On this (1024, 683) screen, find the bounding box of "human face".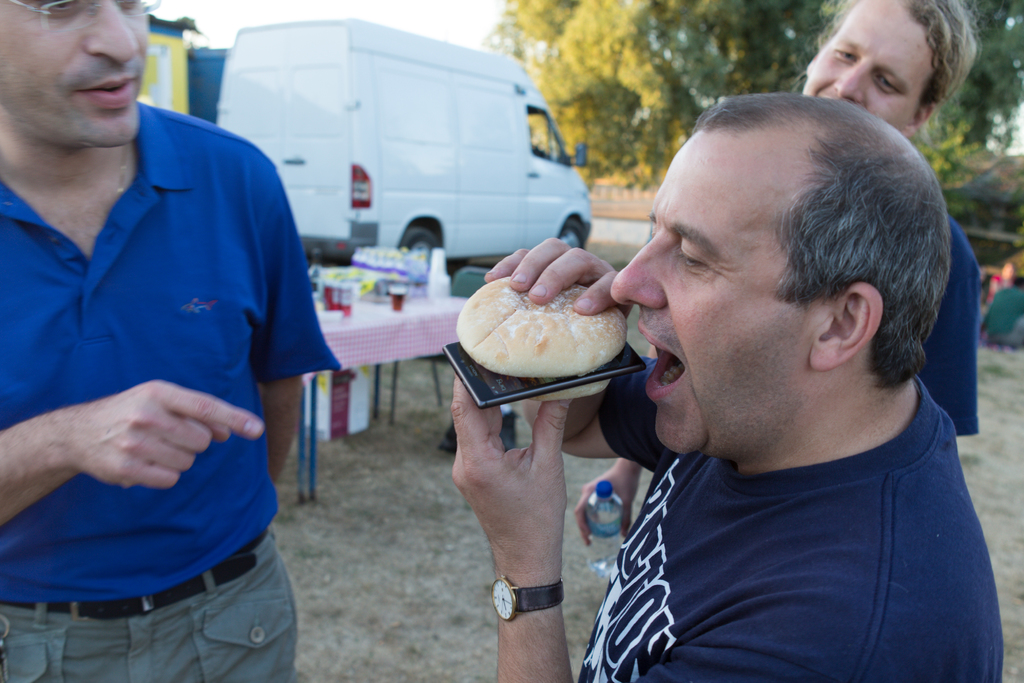
Bounding box: left=804, top=0, right=934, bottom=129.
